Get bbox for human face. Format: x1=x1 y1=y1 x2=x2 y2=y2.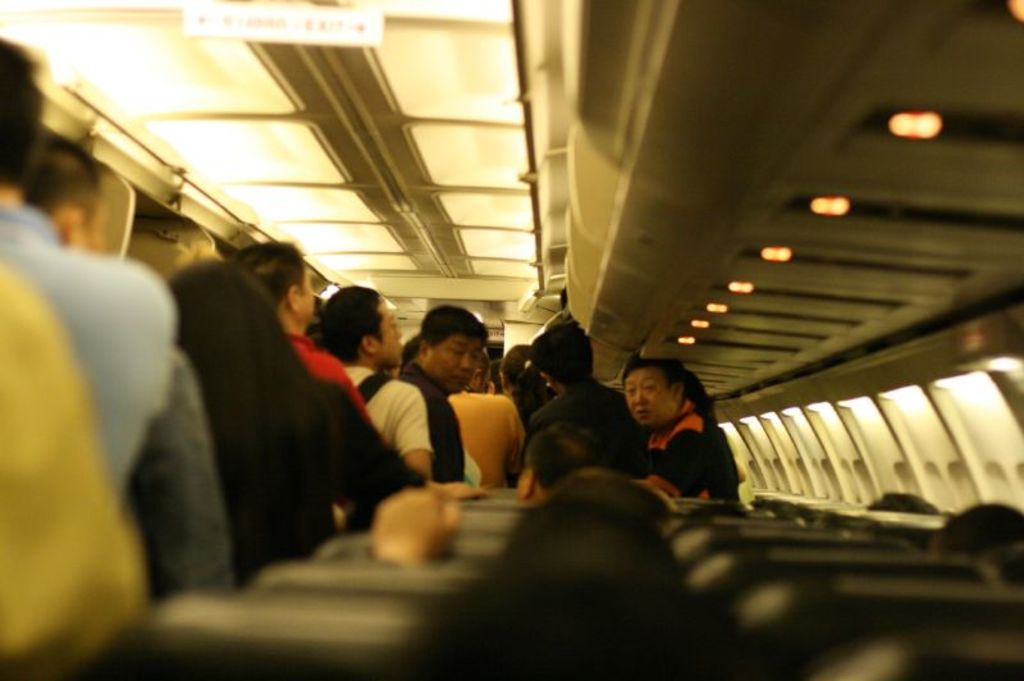
x1=620 y1=367 x2=672 y2=426.
